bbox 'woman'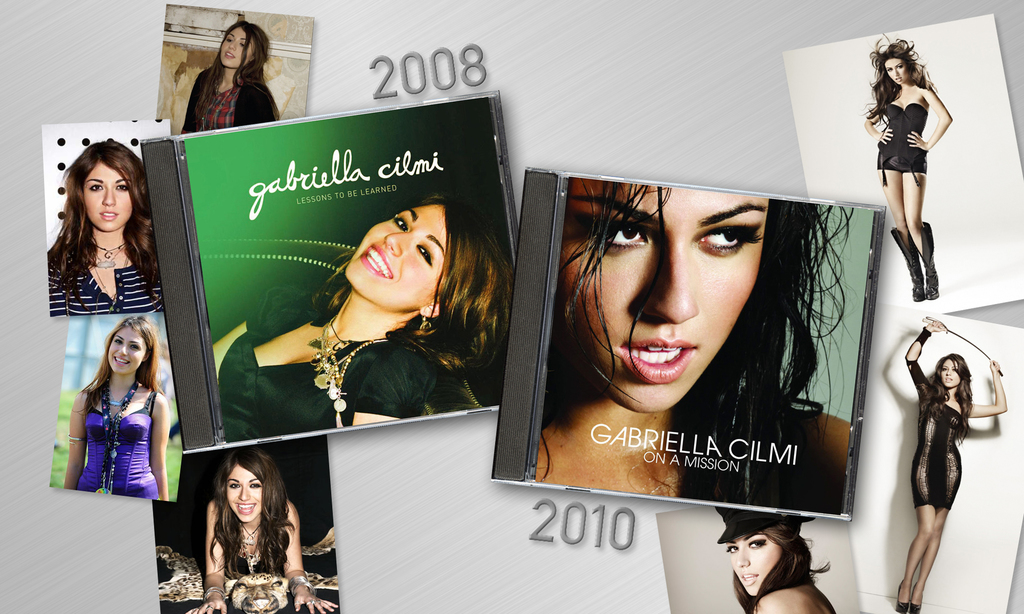
locate(861, 37, 953, 307)
